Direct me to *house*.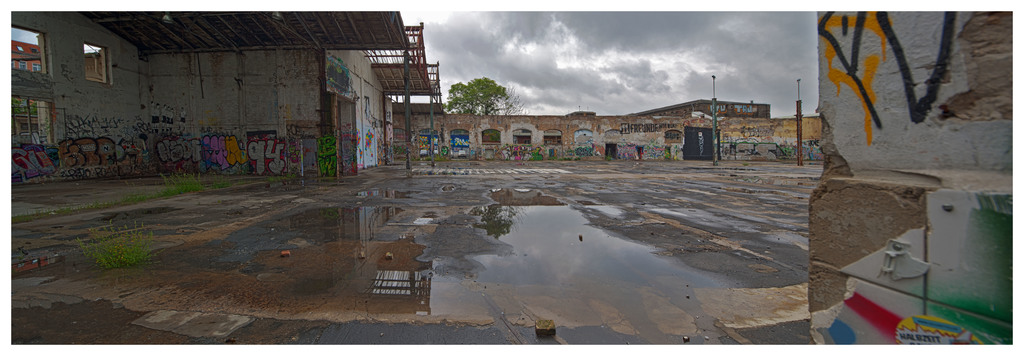
Direction: l=0, t=7, r=440, b=176.
